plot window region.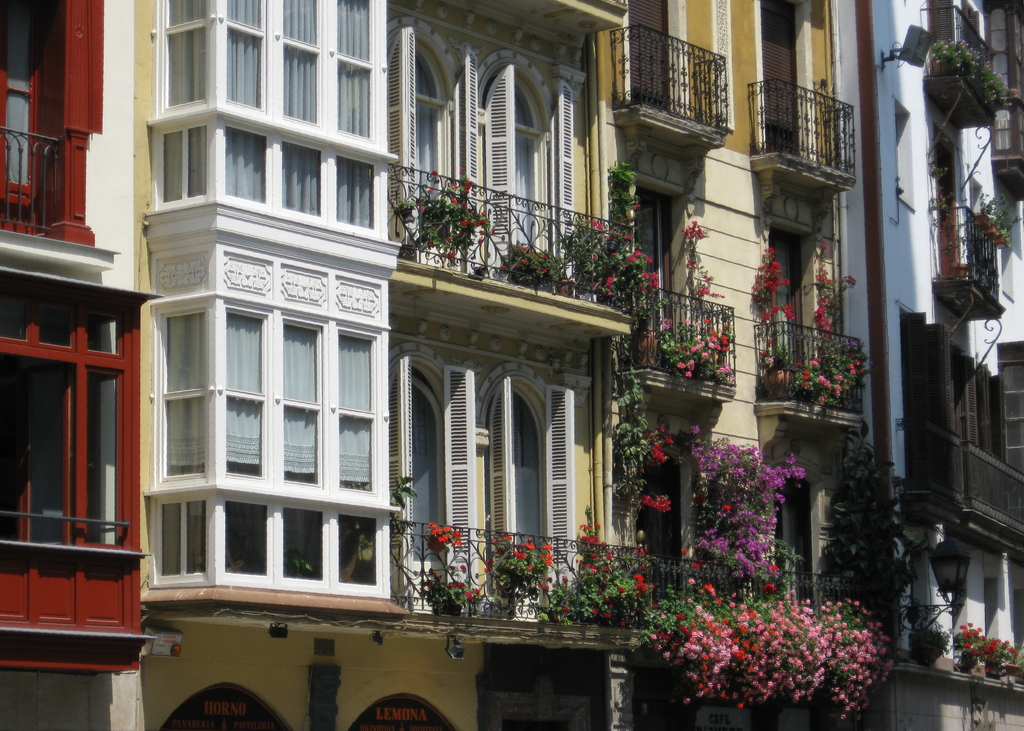
Plotted at (left=985, top=0, right=1023, bottom=173).
